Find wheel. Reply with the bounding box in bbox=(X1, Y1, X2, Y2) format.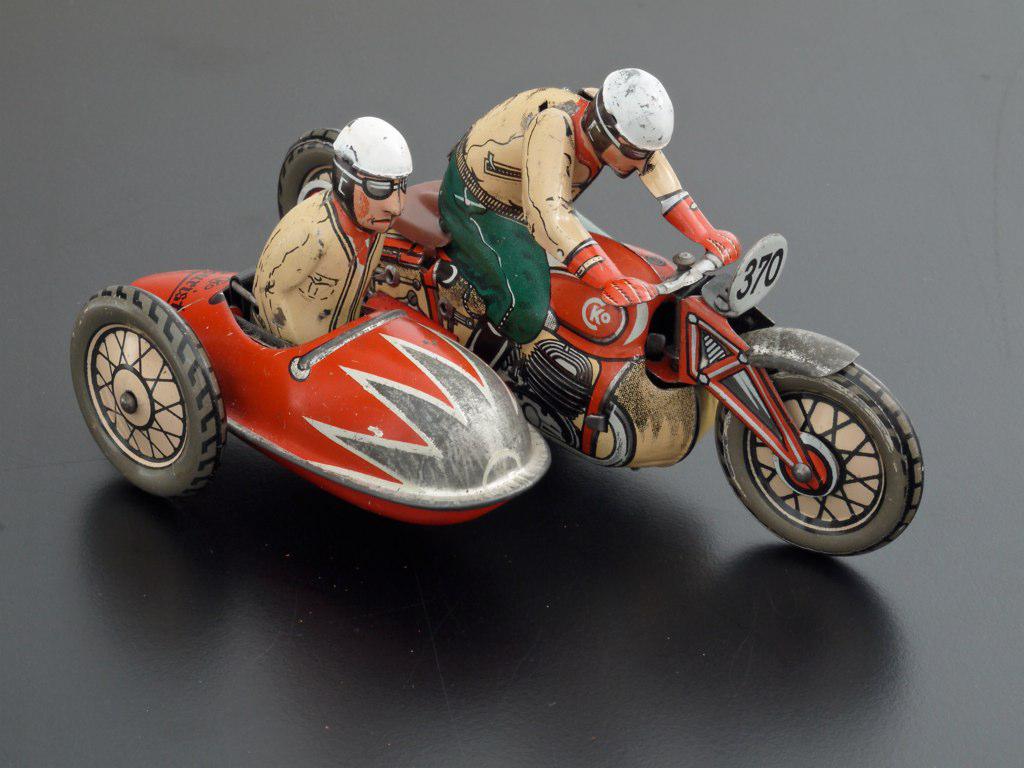
bbox=(68, 286, 225, 498).
